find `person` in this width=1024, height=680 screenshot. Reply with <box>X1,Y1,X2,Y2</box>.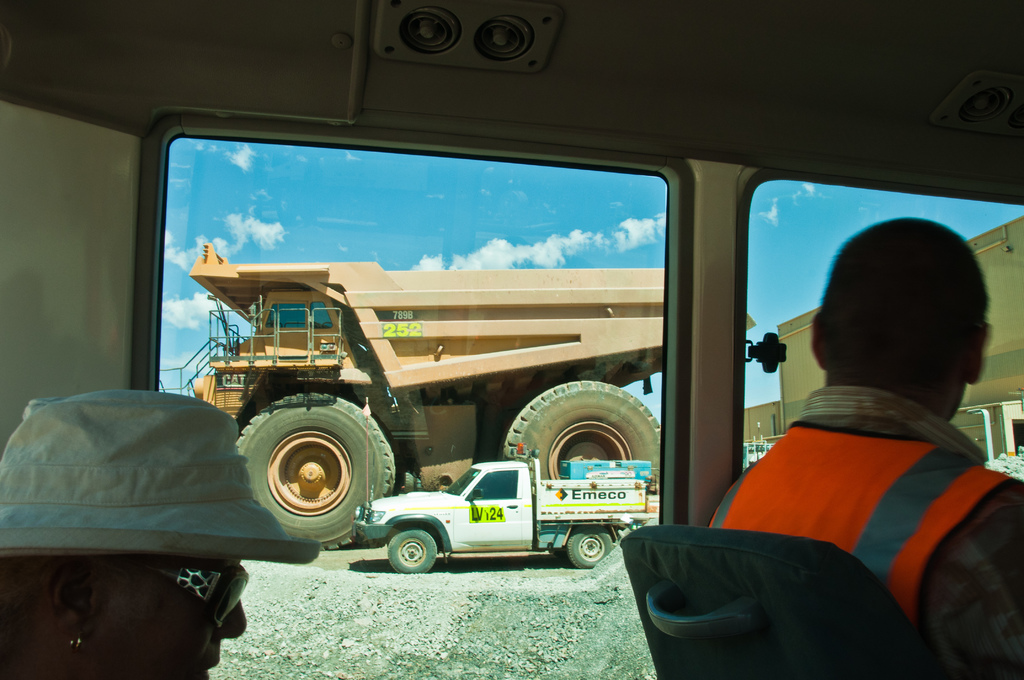
<box>0,387,317,679</box>.
